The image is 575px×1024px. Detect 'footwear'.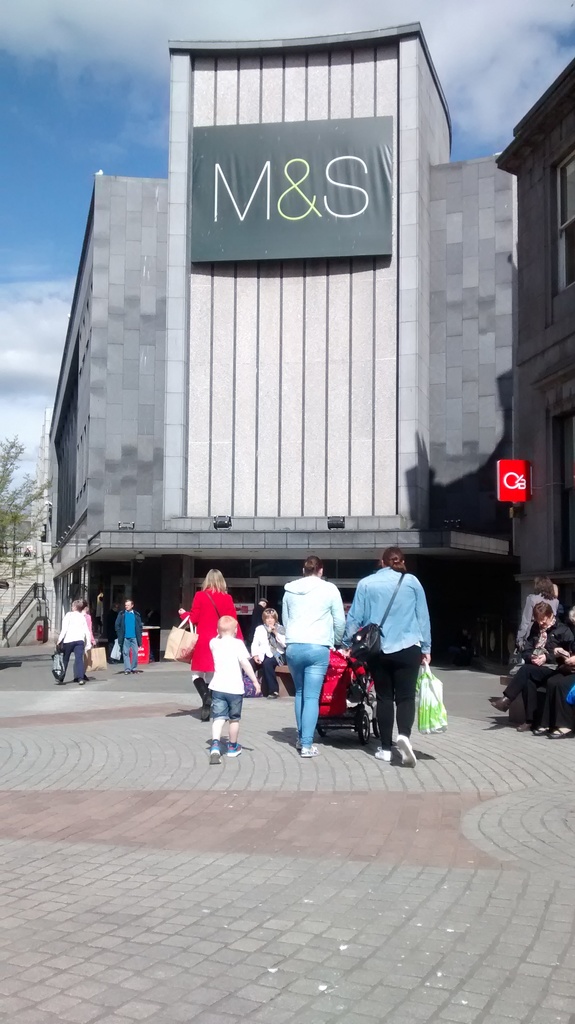
Detection: BBox(208, 746, 222, 765).
